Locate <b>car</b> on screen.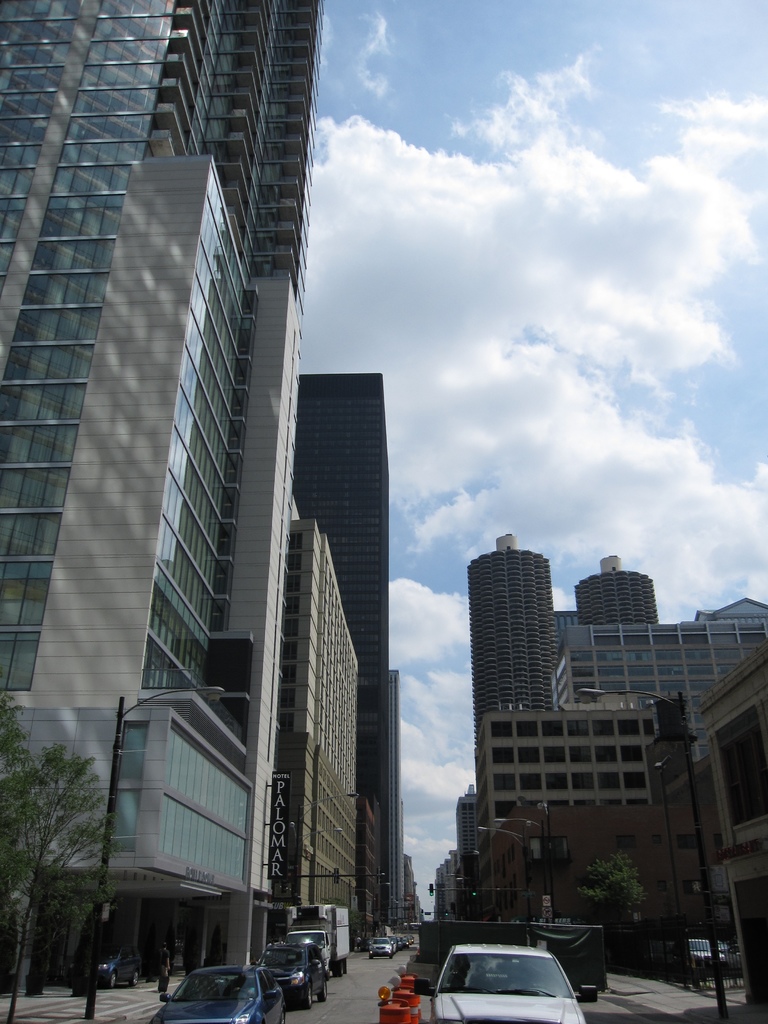
On screen at 369/935/392/954.
